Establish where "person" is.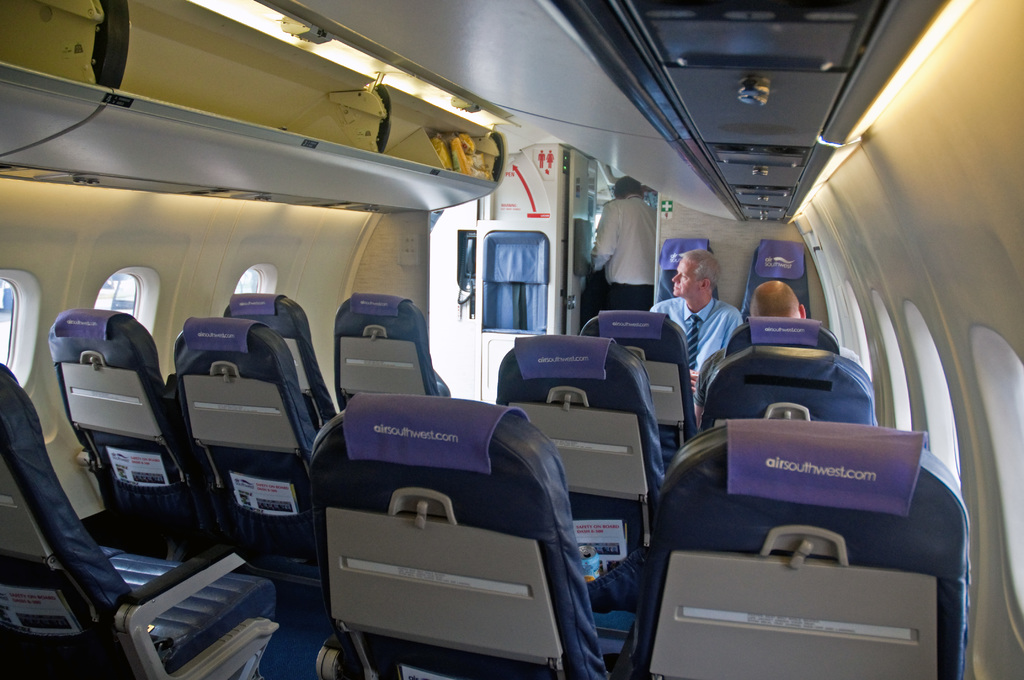
Established at {"x1": 693, "y1": 280, "x2": 865, "y2": 426}.
